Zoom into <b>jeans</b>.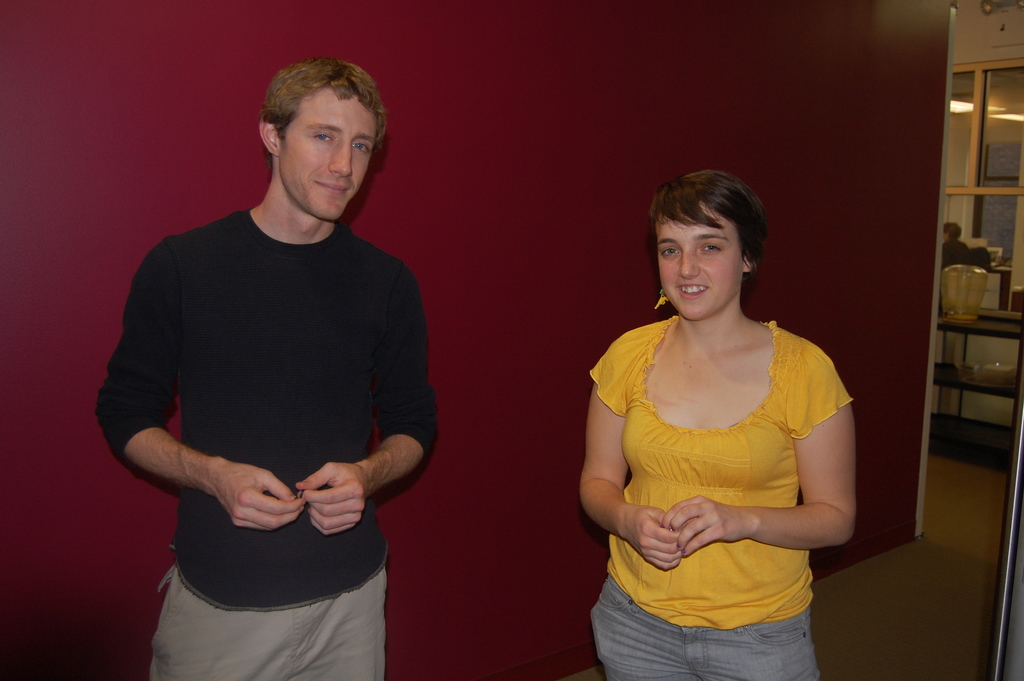
Zoom target: {"x1": 148, "y1": 559, "x2": 388, "y2": 675}.
